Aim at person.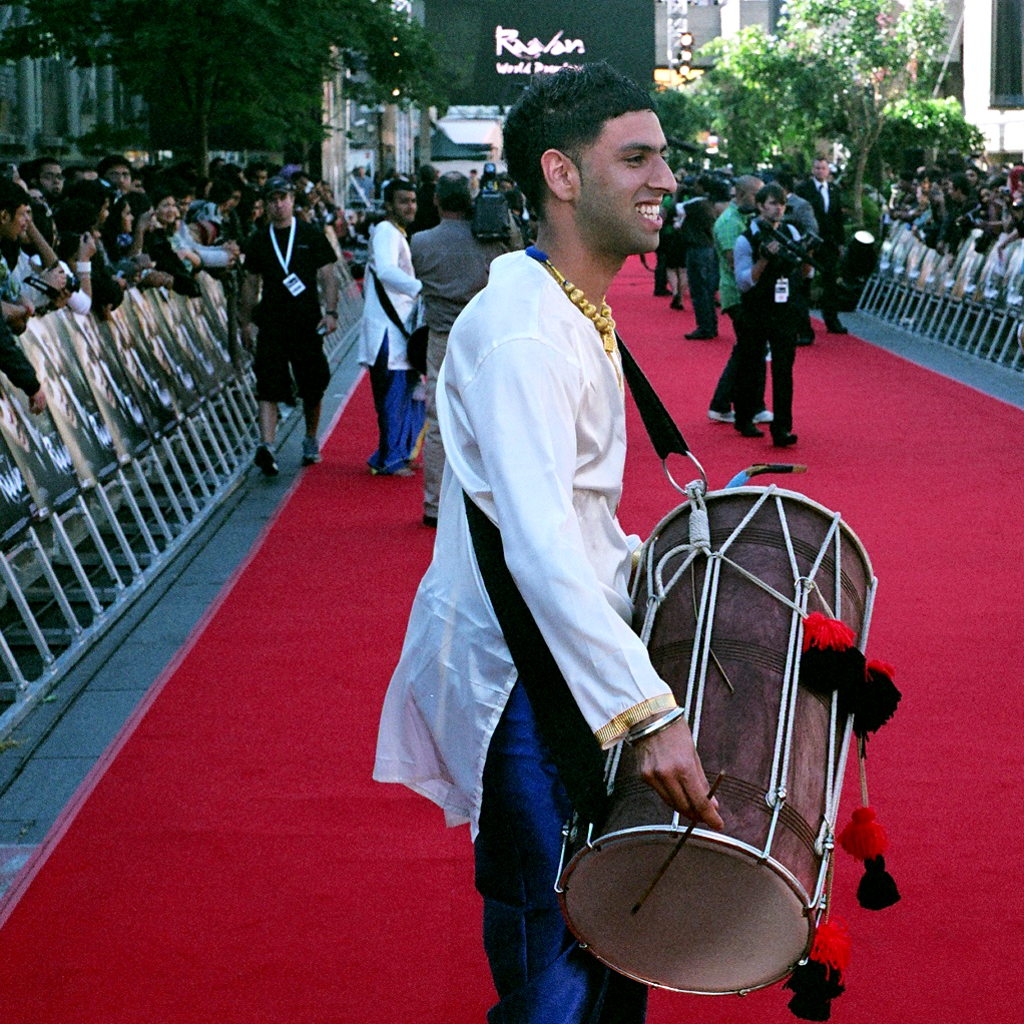
Aimed at pyautogui.locateOnScreen(355, 180, 433, 480).
